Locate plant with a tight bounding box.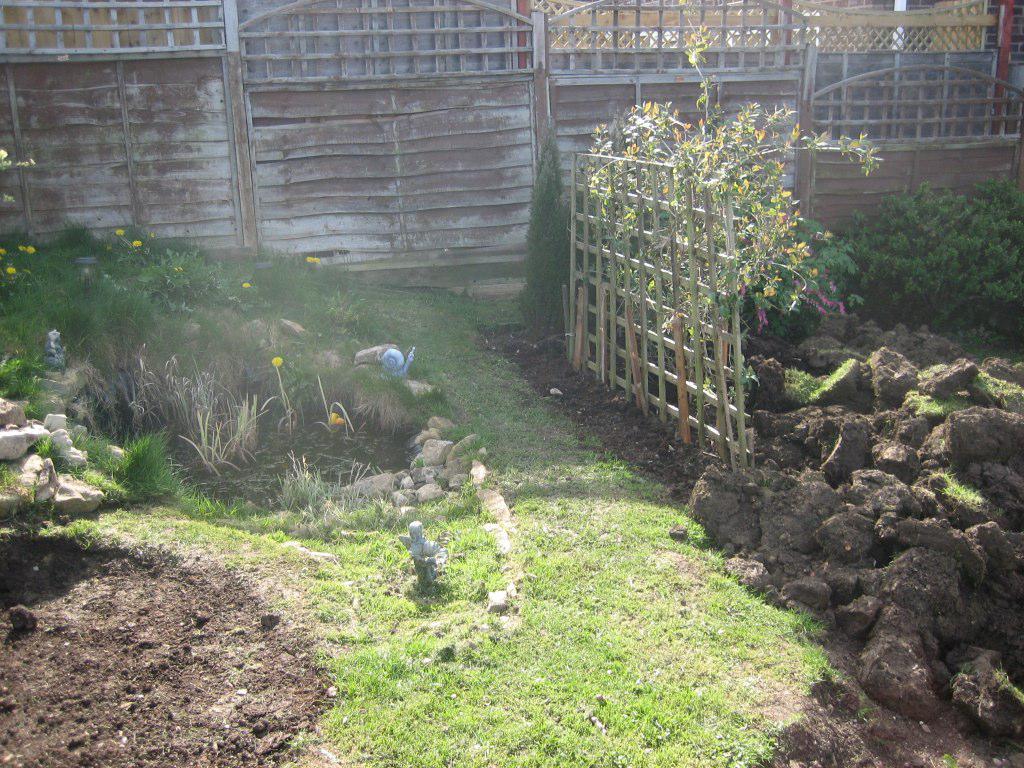
(938, 317, 1023, 368).
